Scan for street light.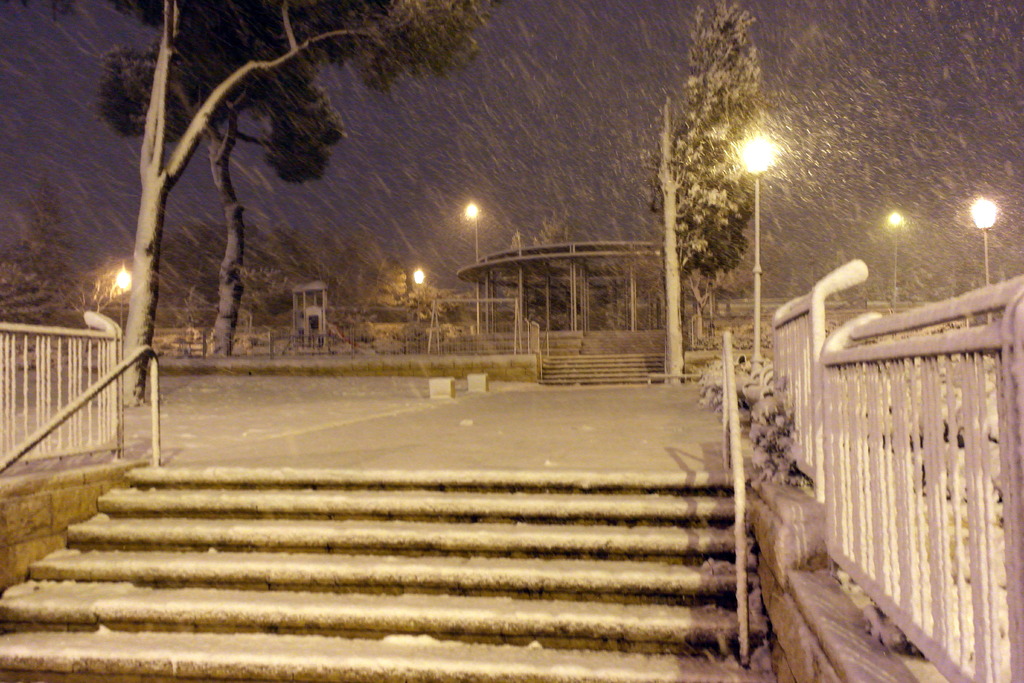
Scan result: x1=412, y1=265, x2=428, y2=318.
